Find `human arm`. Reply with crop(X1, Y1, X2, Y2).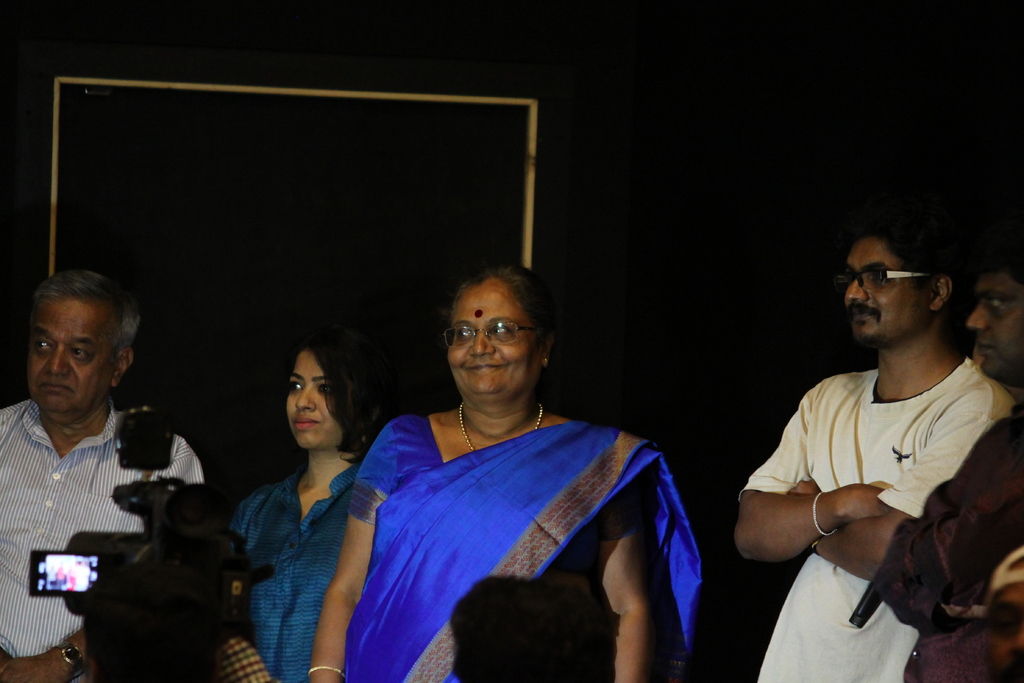
crop(5, 620, 84, 682).
